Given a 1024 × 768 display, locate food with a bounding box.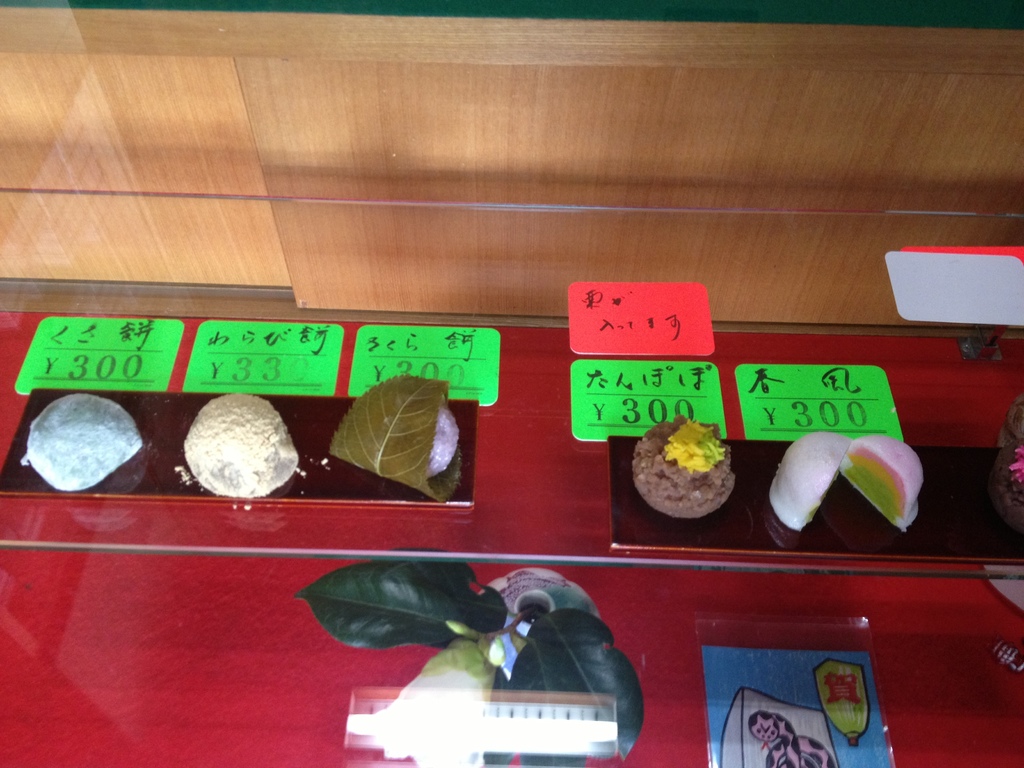
Located: (x1=768, y1=433, x2=851, y2=529).
